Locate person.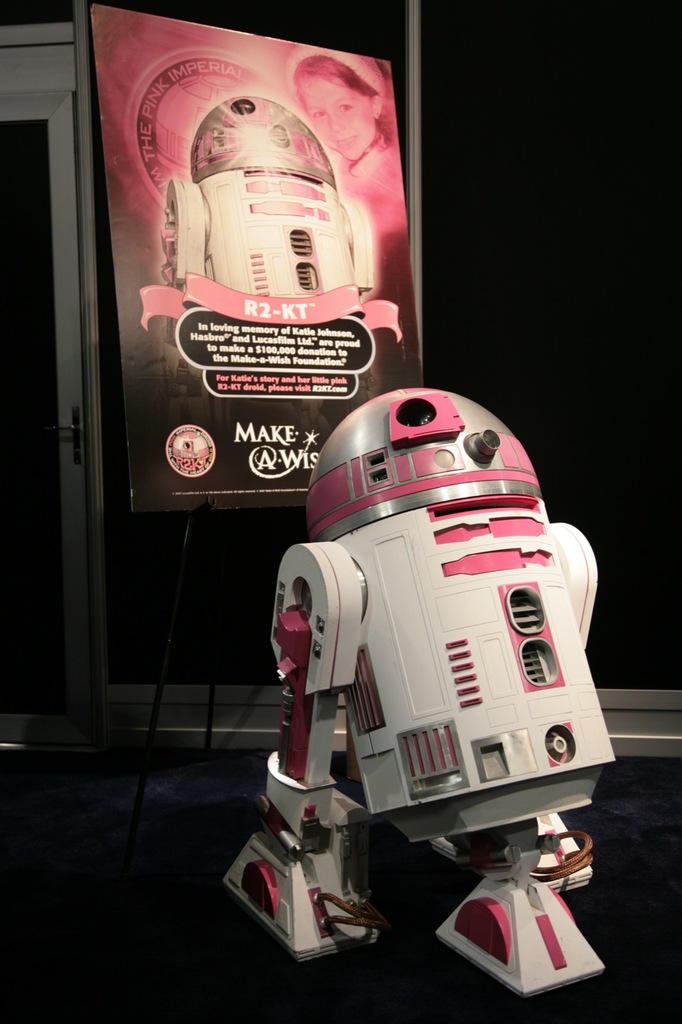
Bounding box: Rect(283, 48, 403, 228).
